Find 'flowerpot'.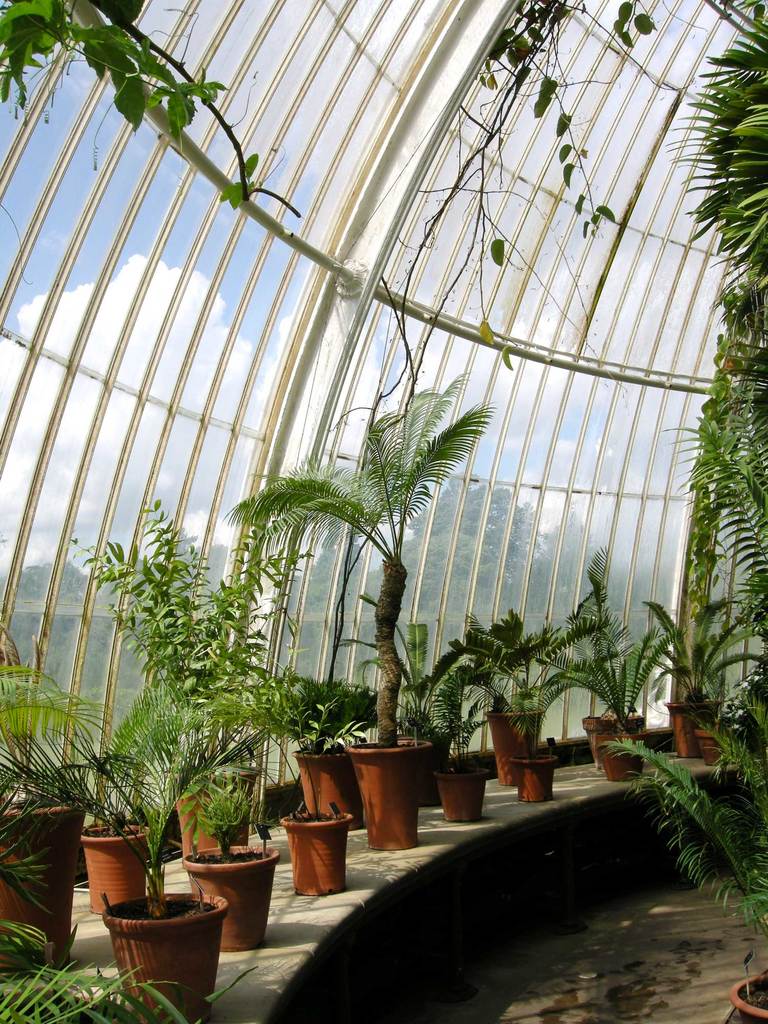
left=163, top=758, right=259, bottom=852.
